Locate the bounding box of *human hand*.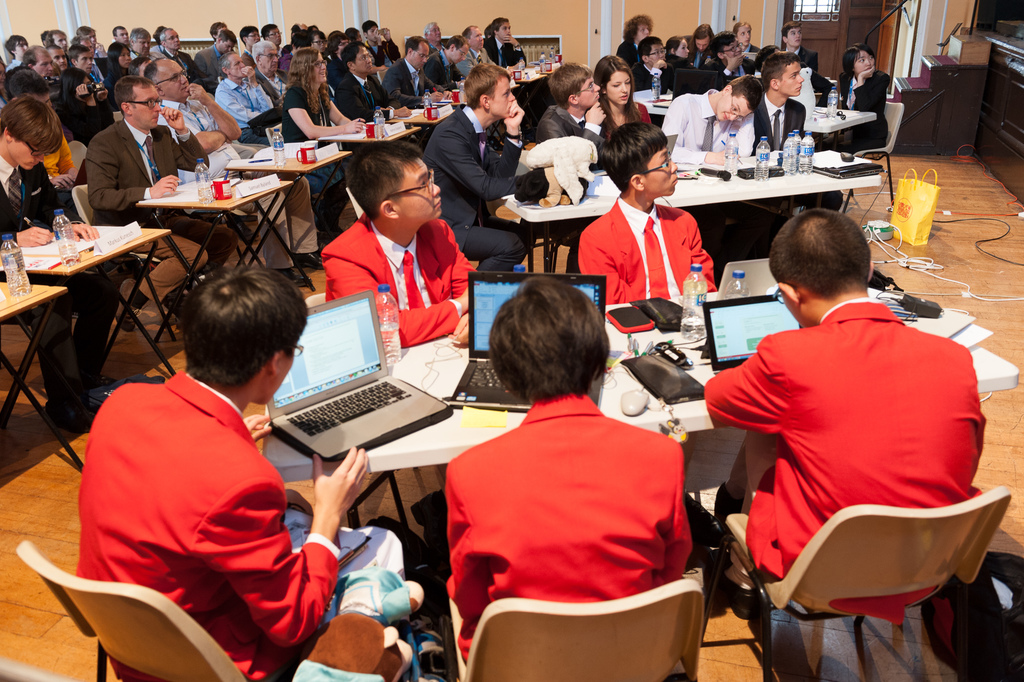
Bounding box: (75,85,93,99).
